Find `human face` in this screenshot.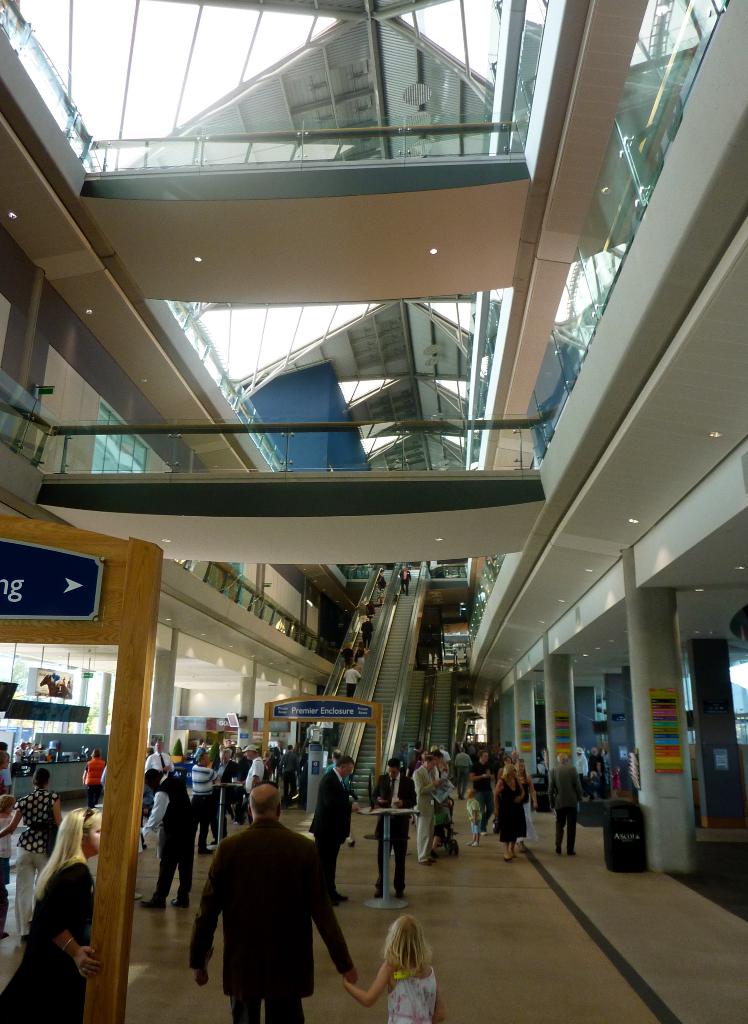
The bounding box for `human face` is bbox(508, 764, 519, 780).
